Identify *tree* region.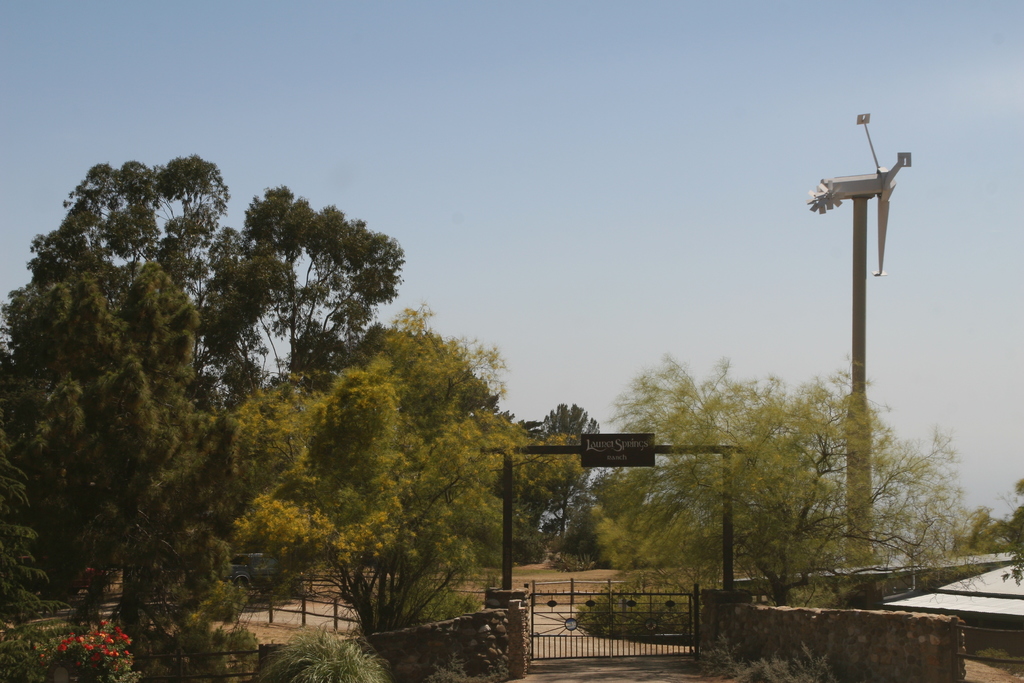
Region: BBox(550, 472, 639, 564).
